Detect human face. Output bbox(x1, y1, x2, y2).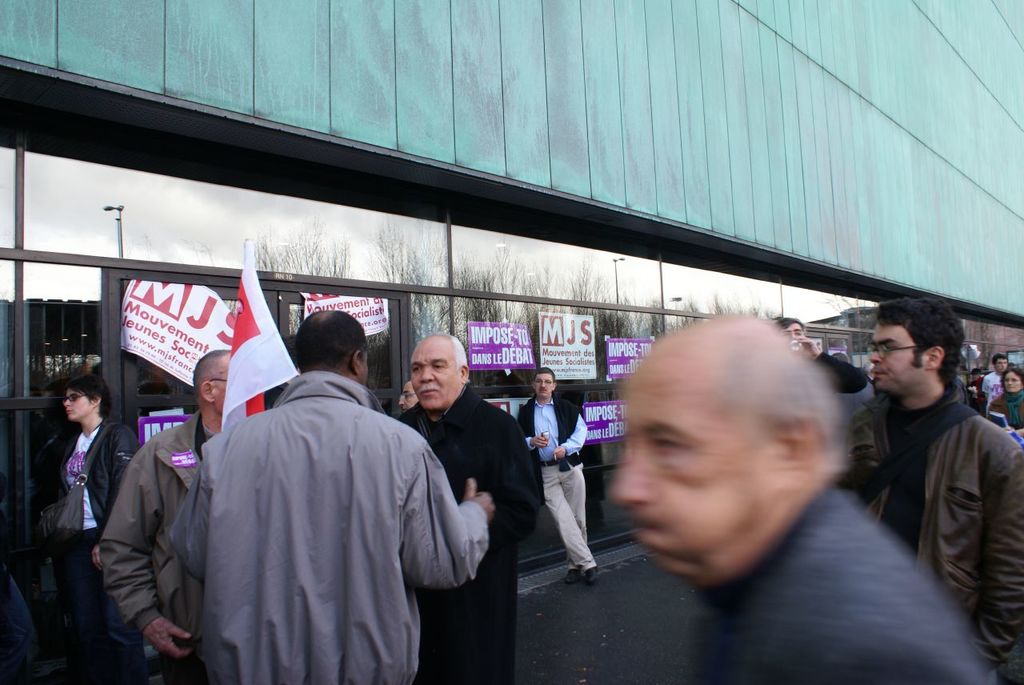
bbox(218, 356, 230, 416).
